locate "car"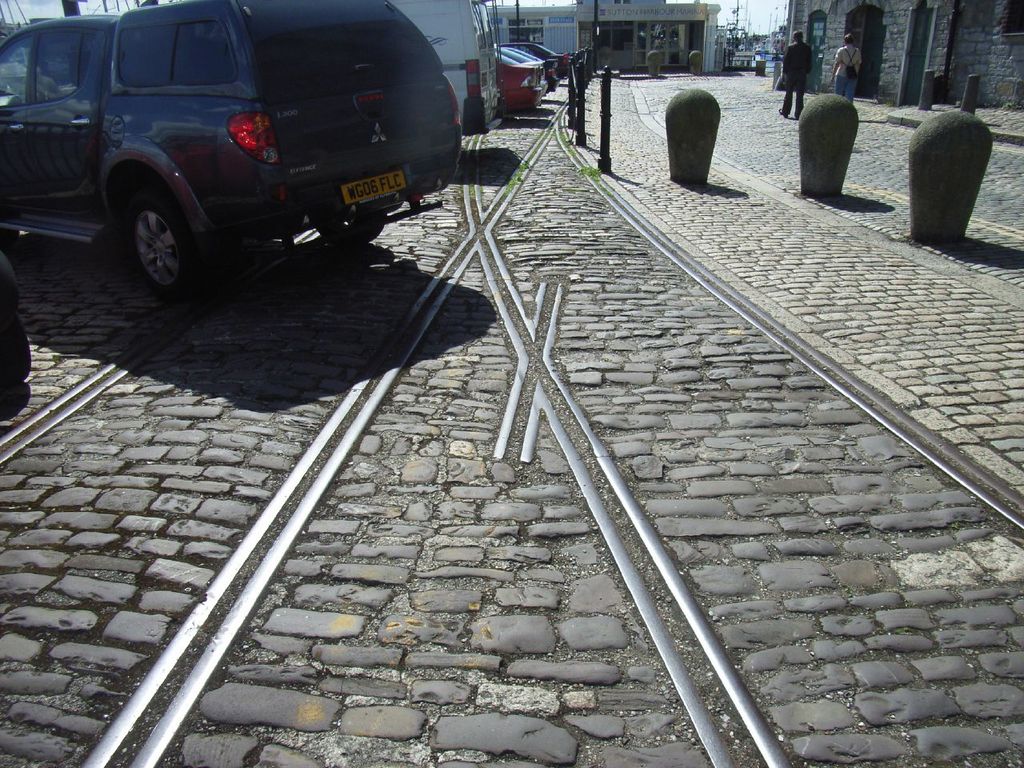
(0, 0, 463, 295)
